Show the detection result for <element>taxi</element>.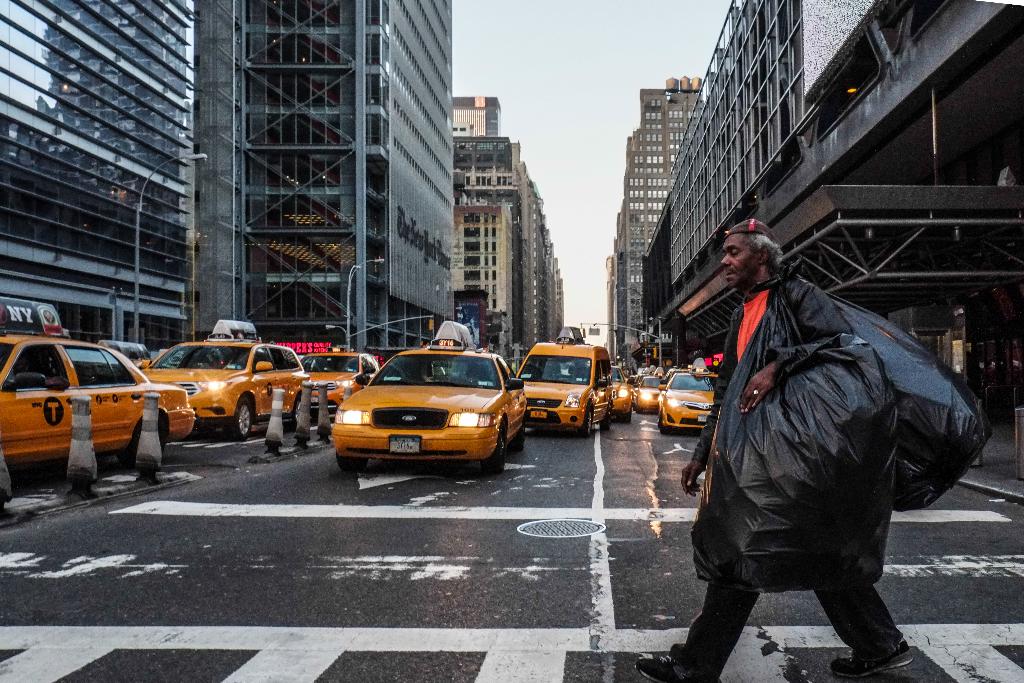
[x1=657, y1=356, x2=726, y2=423].
